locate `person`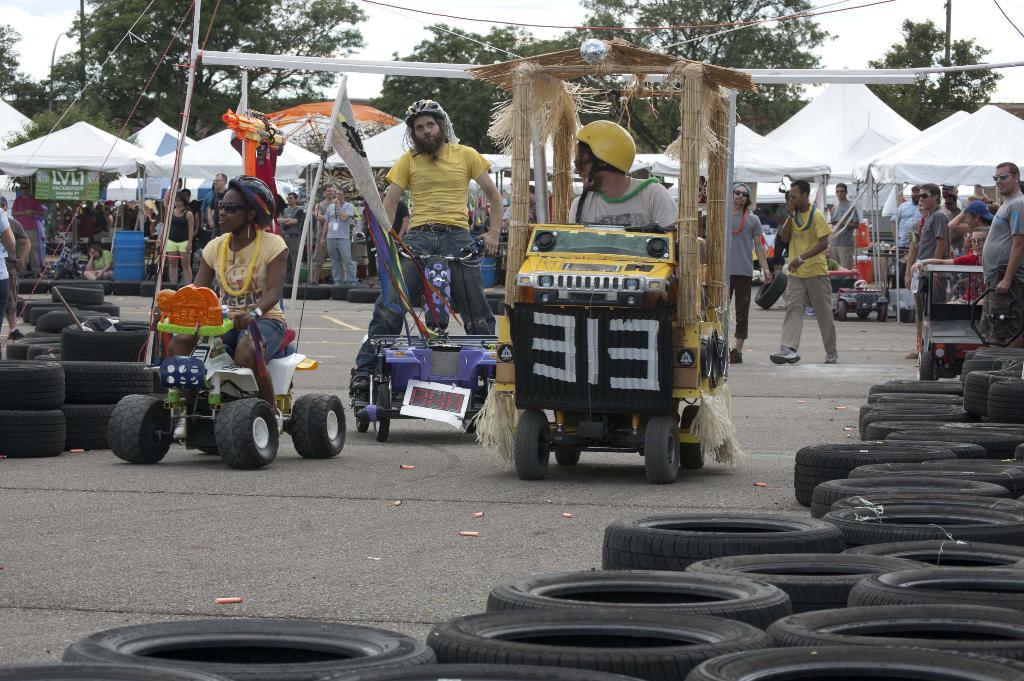
x1=34 y1=205 x2=54 y2=269
